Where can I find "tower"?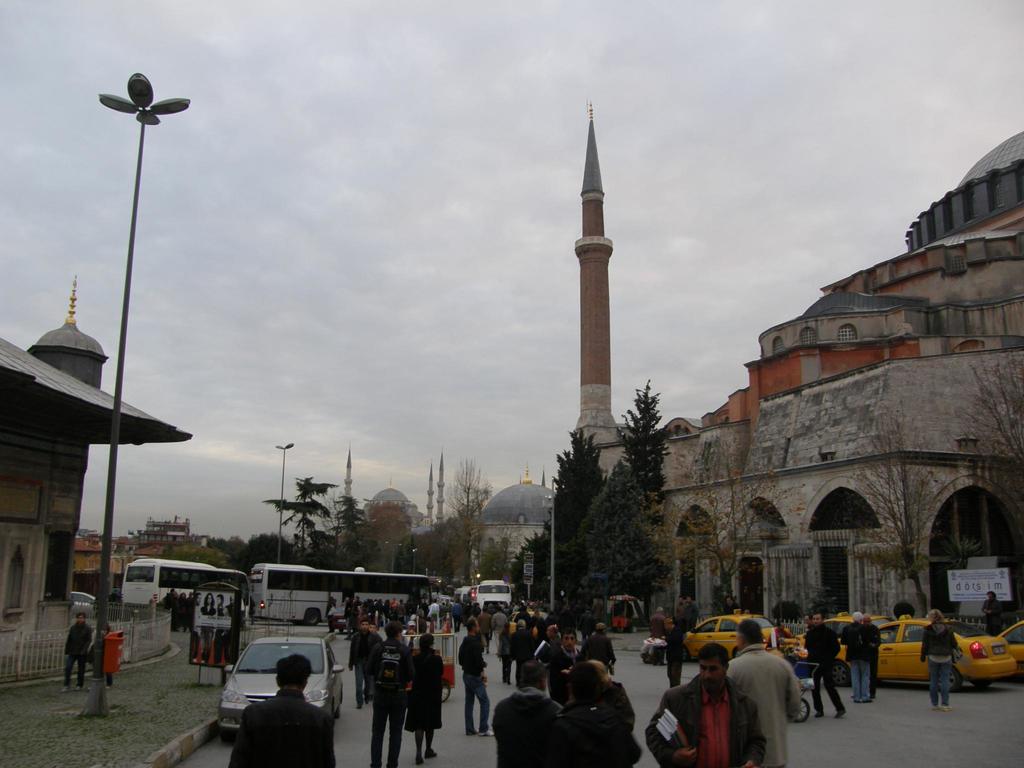
You can find it at (x1=436, y1=448, x2=444, y2=526).
